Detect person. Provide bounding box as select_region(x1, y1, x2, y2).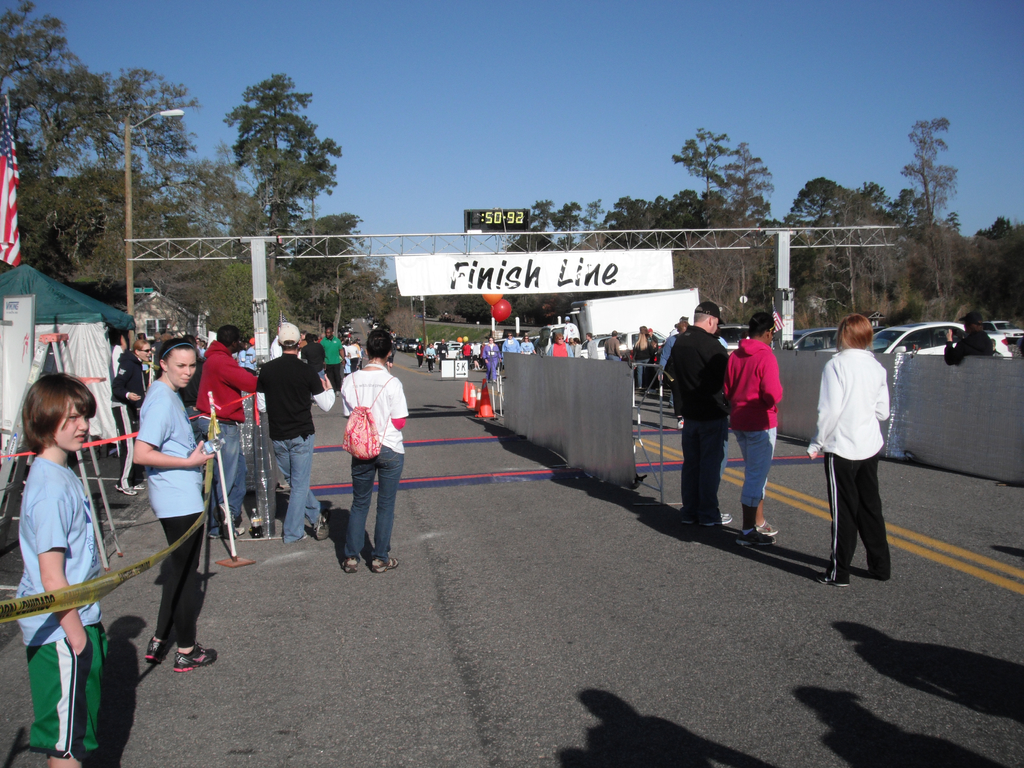
select_region(814, 314, 898, 586).
